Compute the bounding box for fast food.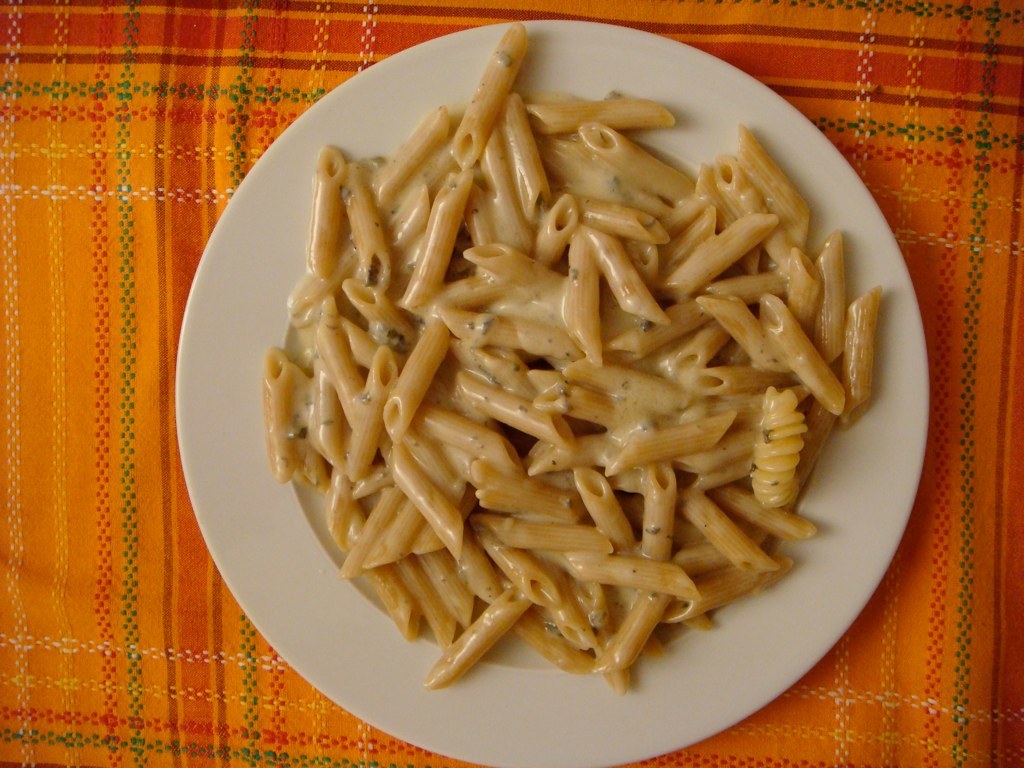
box=[333, 499, 409, 567].
